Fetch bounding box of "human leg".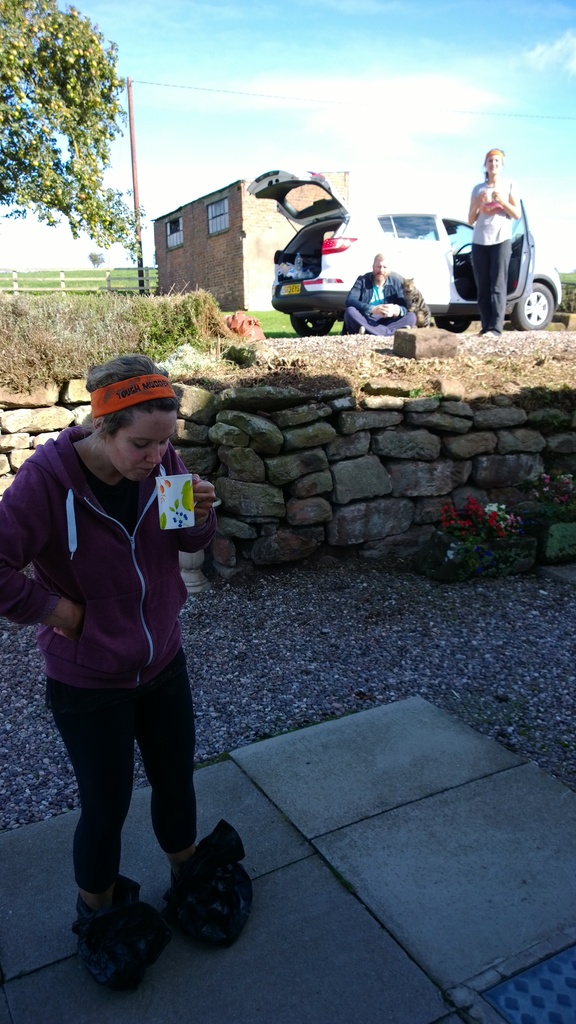
Bbox: left=127, top=645, right=202, bottom=870.
